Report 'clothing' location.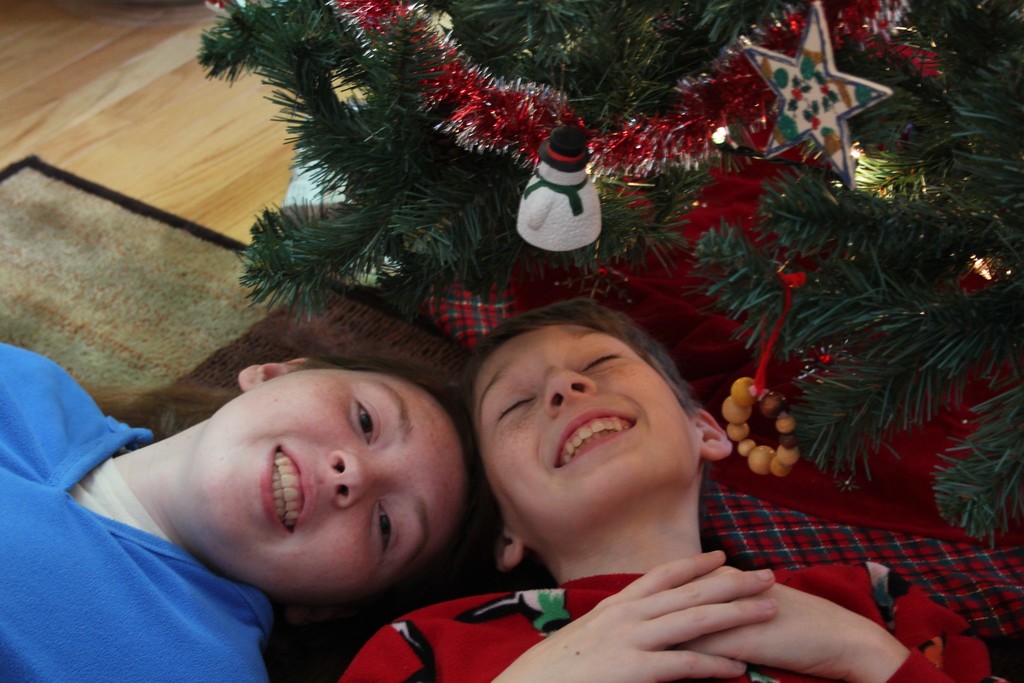
Report: {"left": 0, "top": 343, "right": 271, "bottom": 682}.
